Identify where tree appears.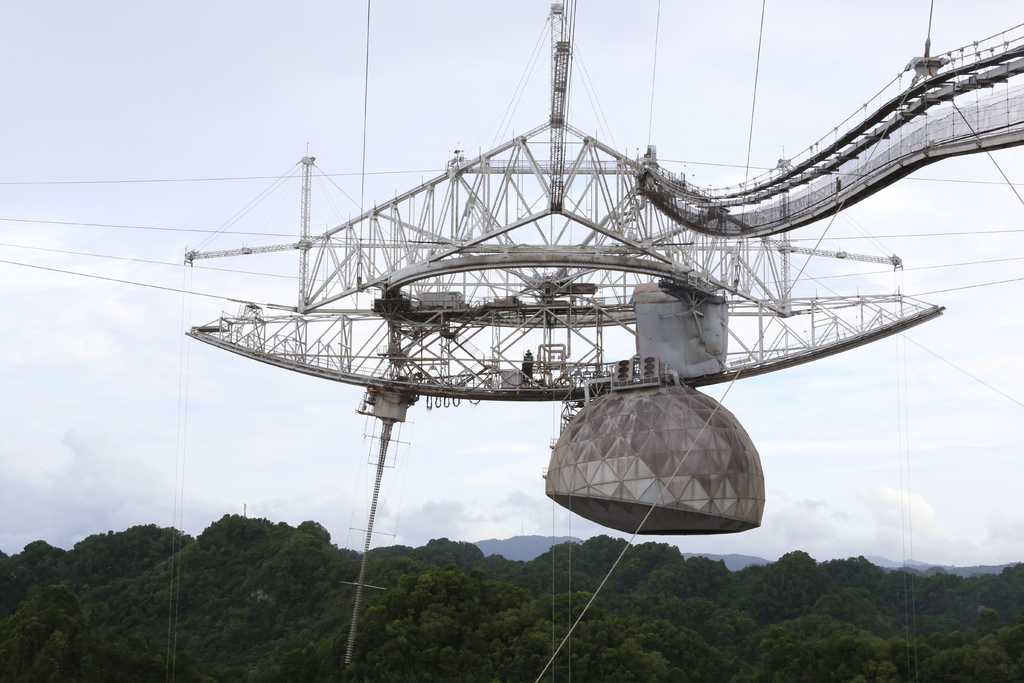
Appears at (x1=0, y1=505, x2=1023, y2=682).
